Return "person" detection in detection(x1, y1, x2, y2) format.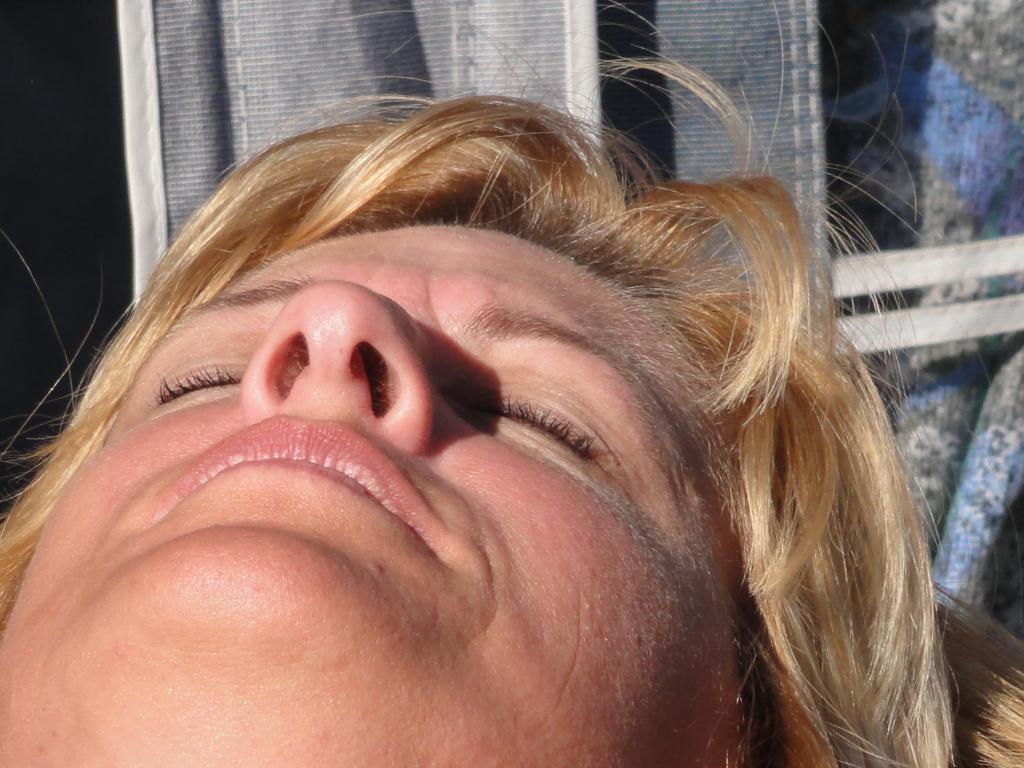
detection(0, 1, 1023, 767).
